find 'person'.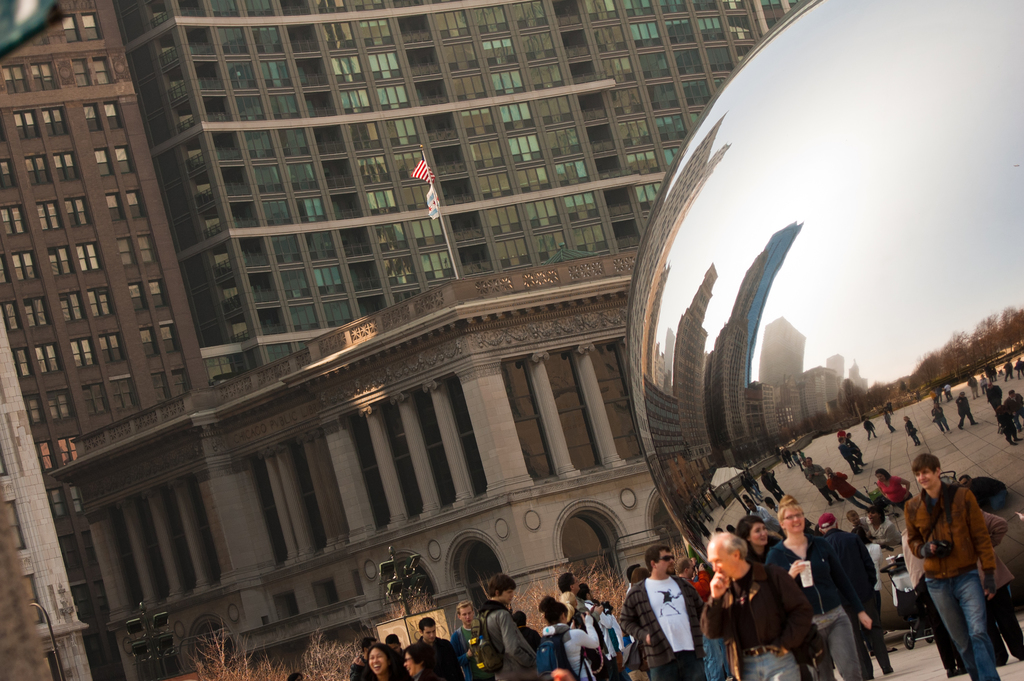
(540,598,600,680).
